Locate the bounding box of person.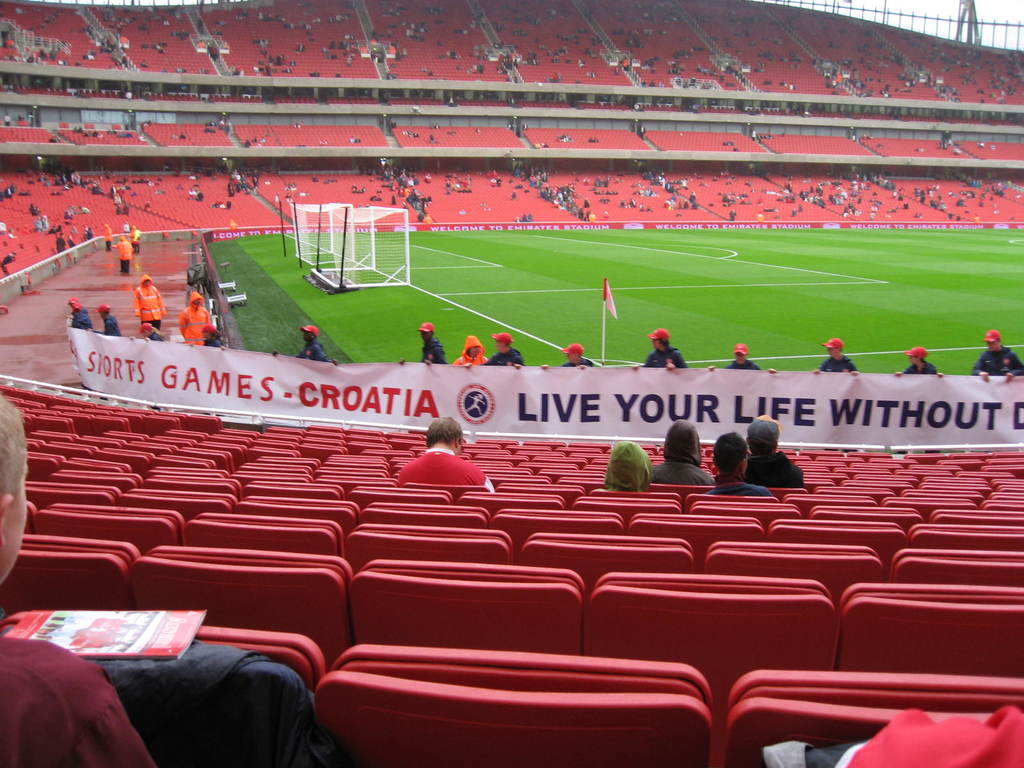
Bounding box: [left=394, top=416, right=494, bottom=495].
